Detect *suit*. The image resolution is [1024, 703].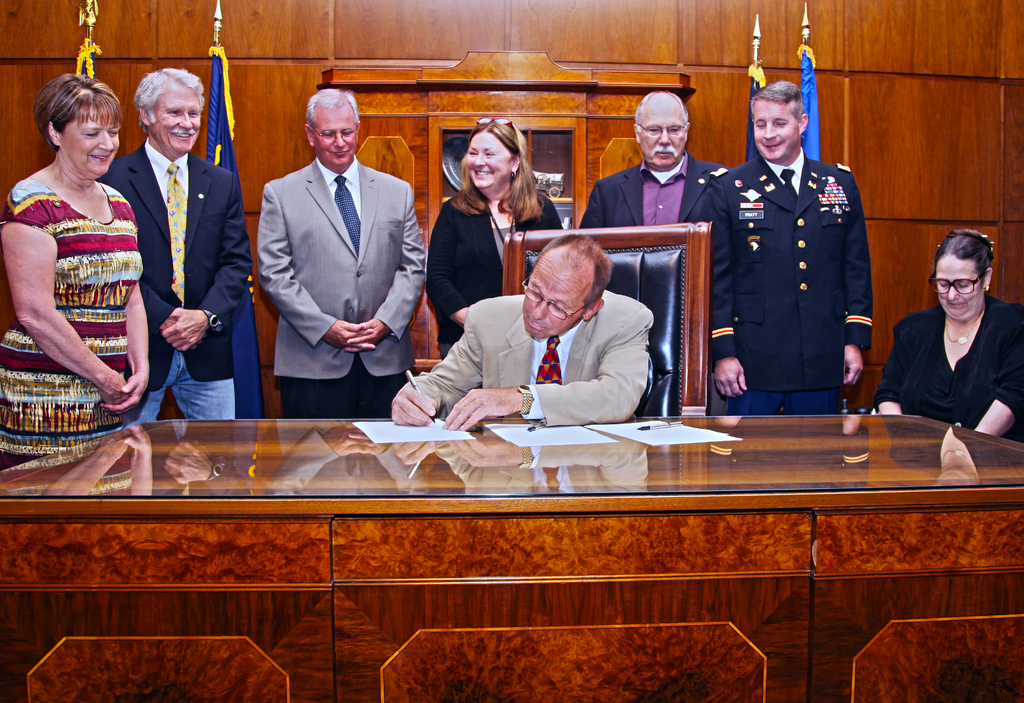
97,136,254,389.
